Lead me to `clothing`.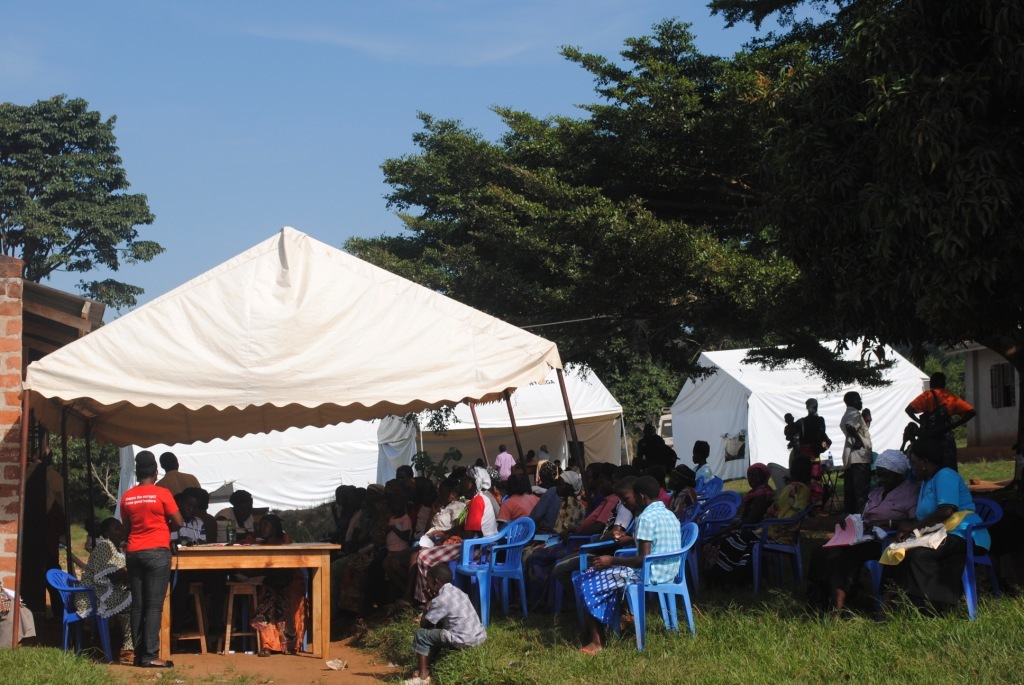
Lead to (x1=122, y1=480, x2=178, y2=545).
